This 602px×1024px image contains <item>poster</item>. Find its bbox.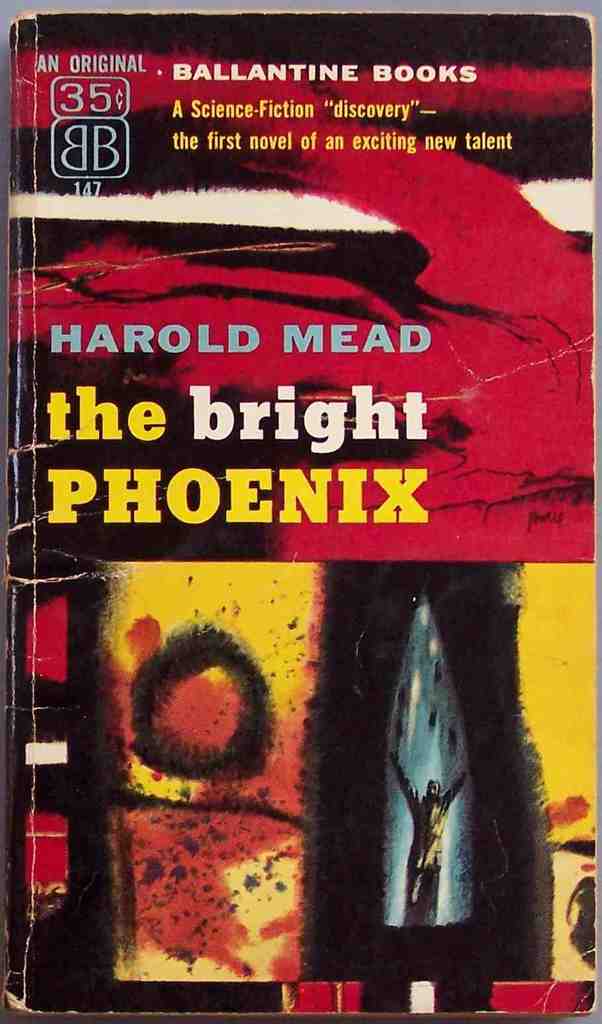
[0, 13, 601, 1023].
